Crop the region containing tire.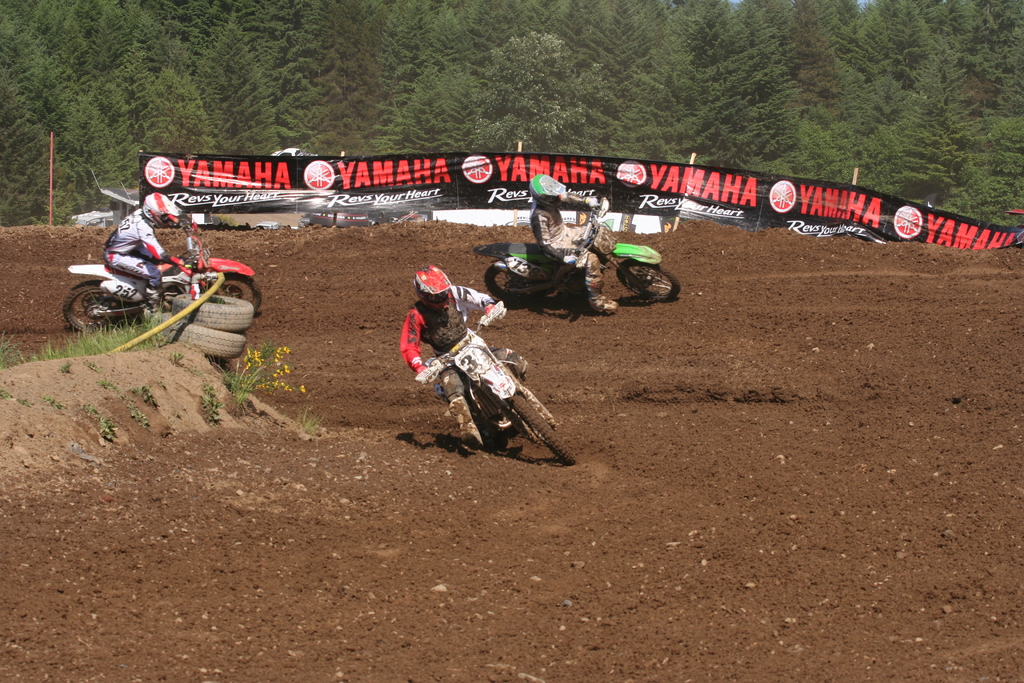
Crop region: box(158, 313, 244, 358).
